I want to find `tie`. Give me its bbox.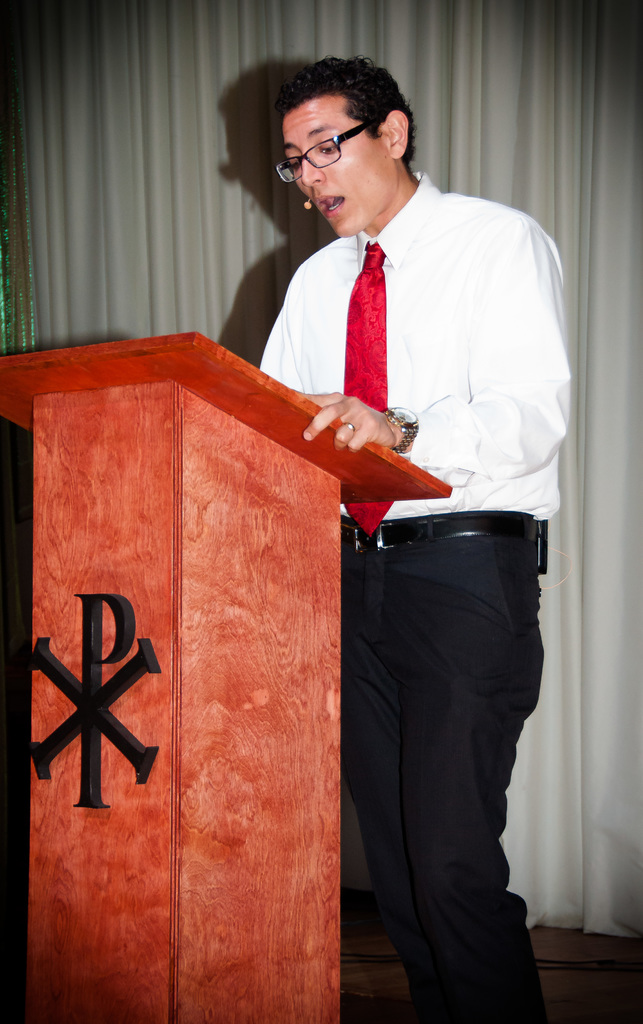
(343, 236, 416, 538).
